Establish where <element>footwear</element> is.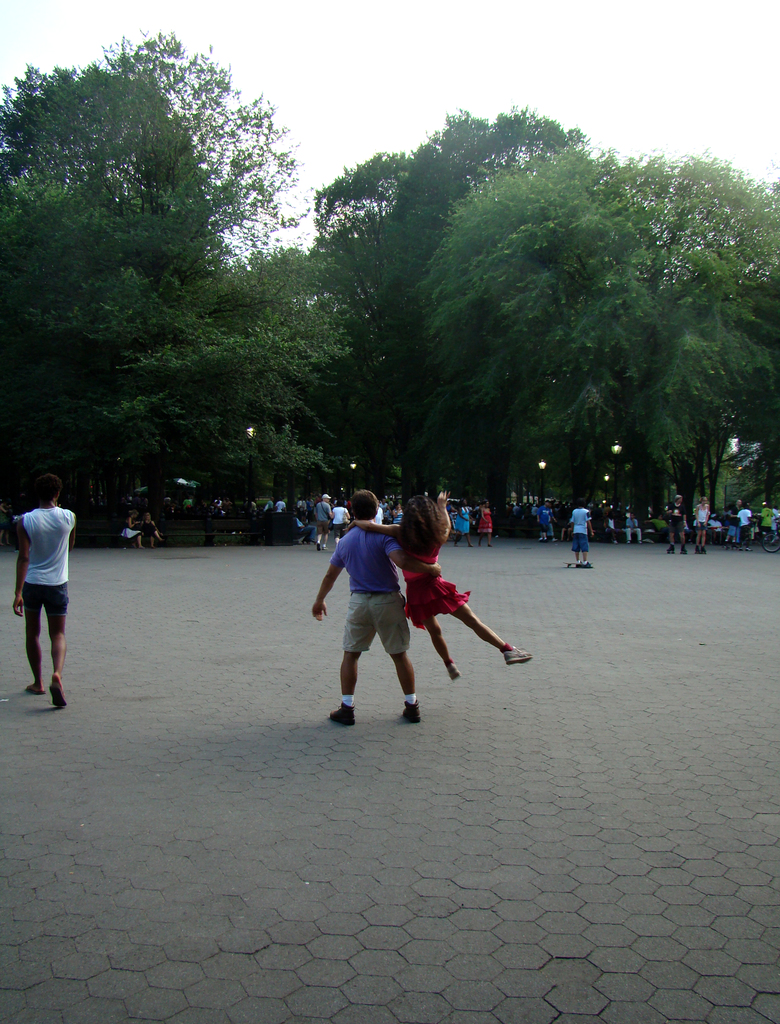
Established at select_region(446, 664, 460, 683).
